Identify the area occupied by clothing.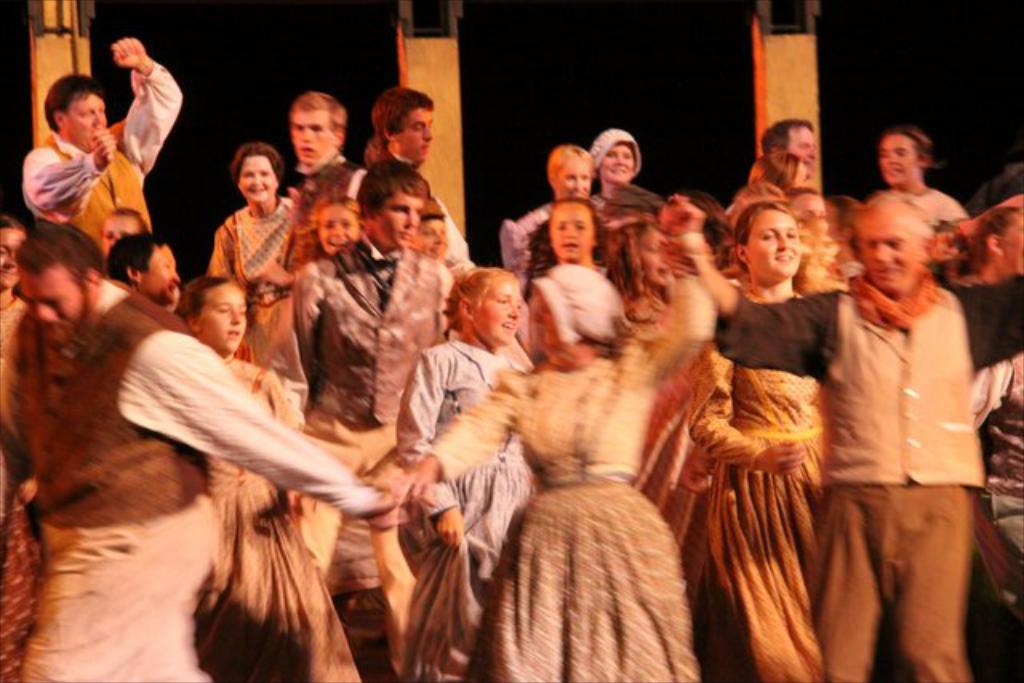
Area: [left=405, top=331, right=531, bottom=681].
